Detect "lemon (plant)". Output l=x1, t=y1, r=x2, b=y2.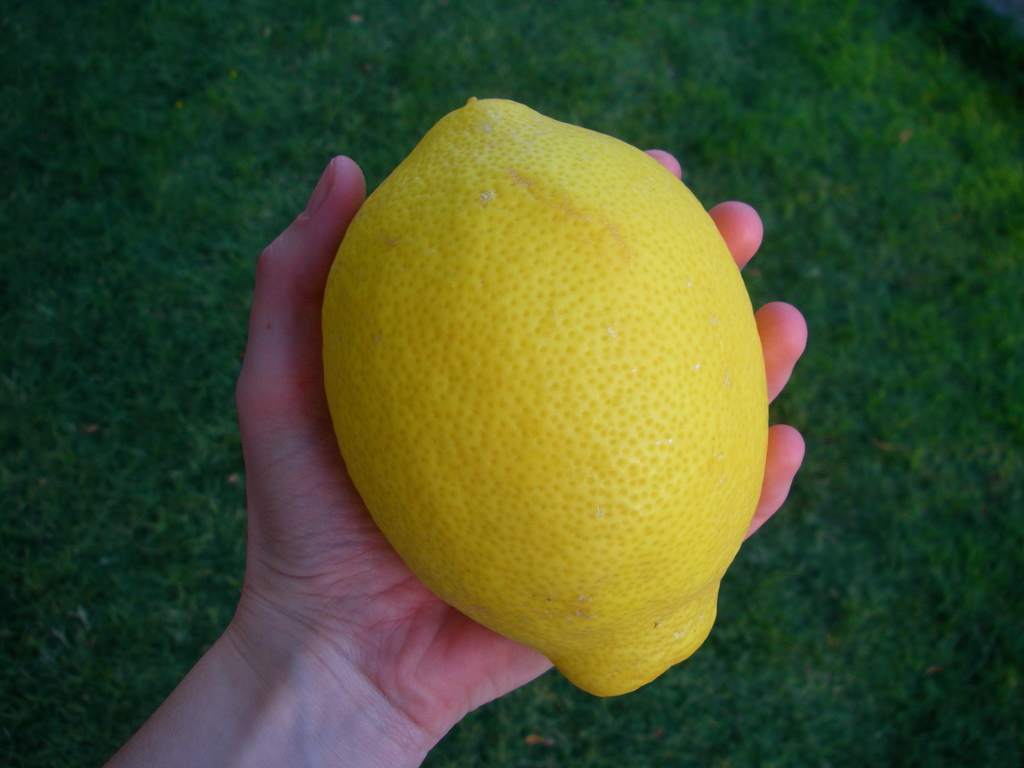
l=316, t=101, r=763, b=699.
